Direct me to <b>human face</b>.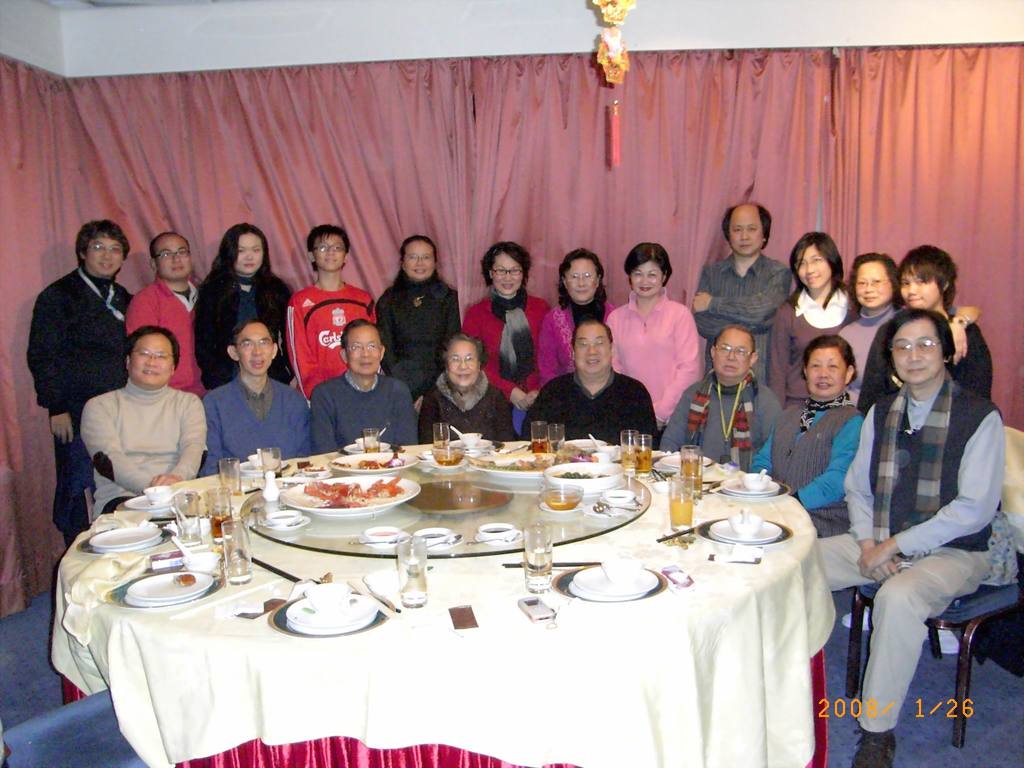
Direction: l=152, t=236, r=191, b=278.
